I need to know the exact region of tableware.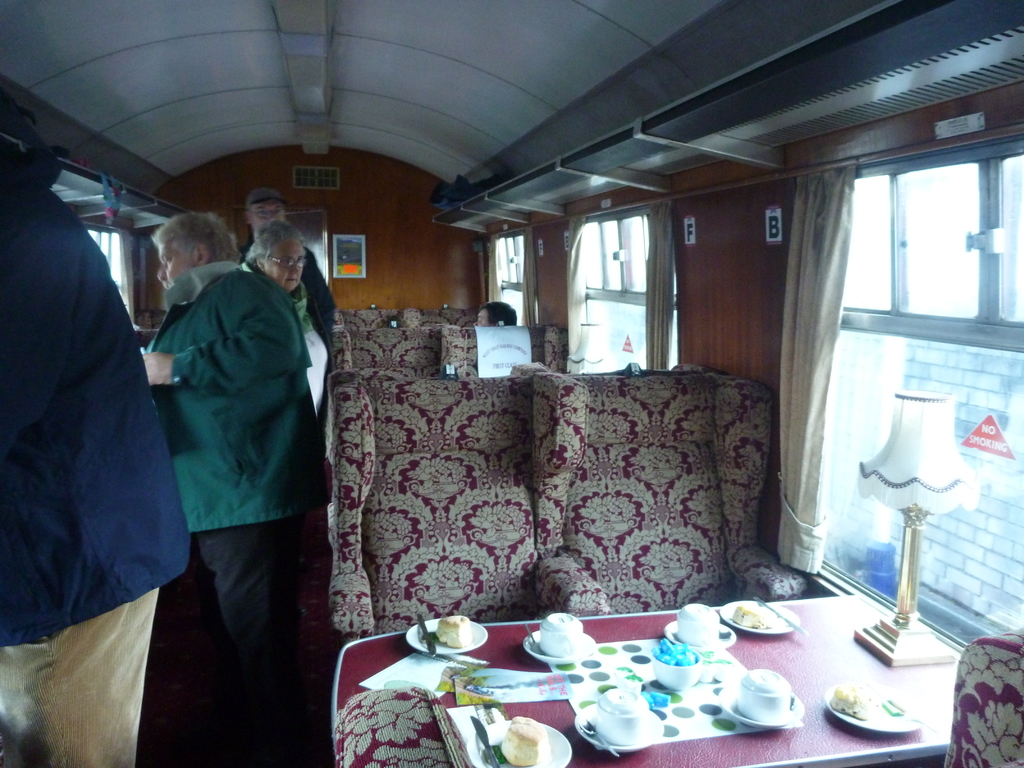
Region: (417,616,432,655).
